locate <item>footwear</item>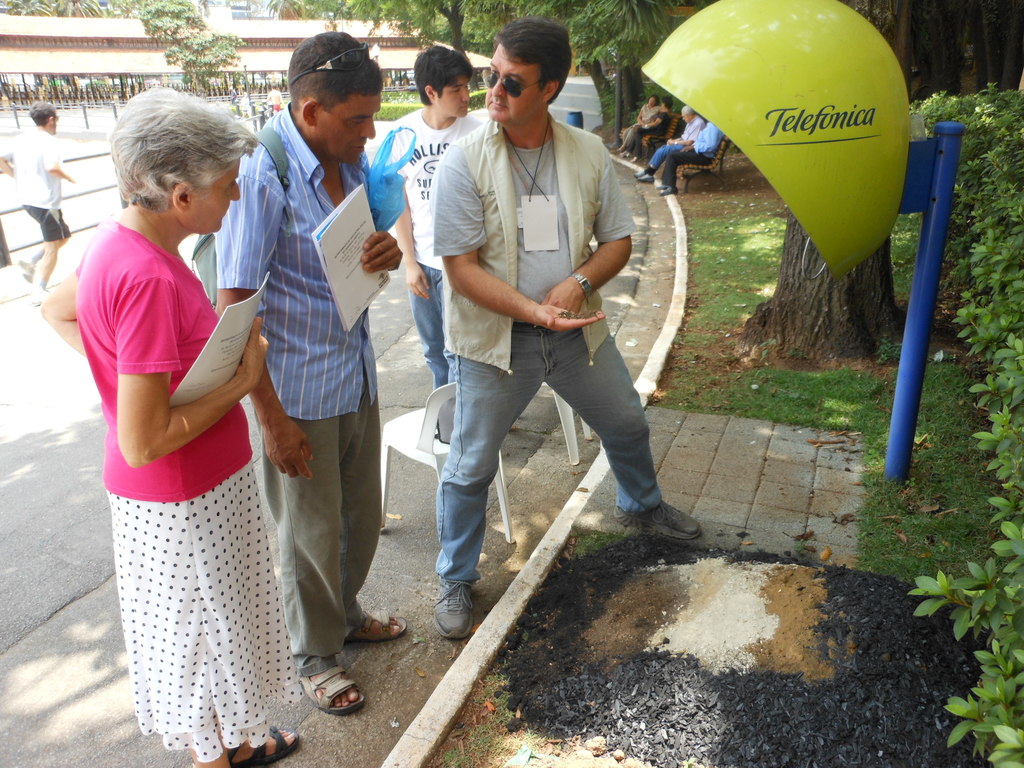
x1=347, y1=611, x2=406, y2=643
